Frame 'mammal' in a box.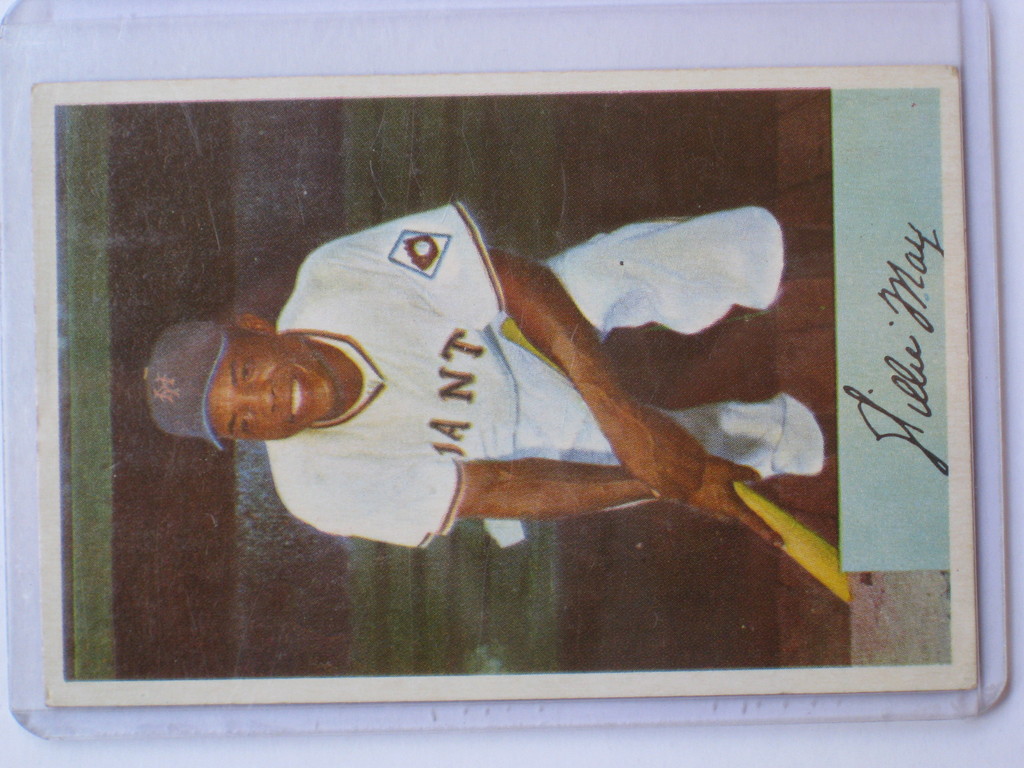
detection(204, 203, 746, 589).
